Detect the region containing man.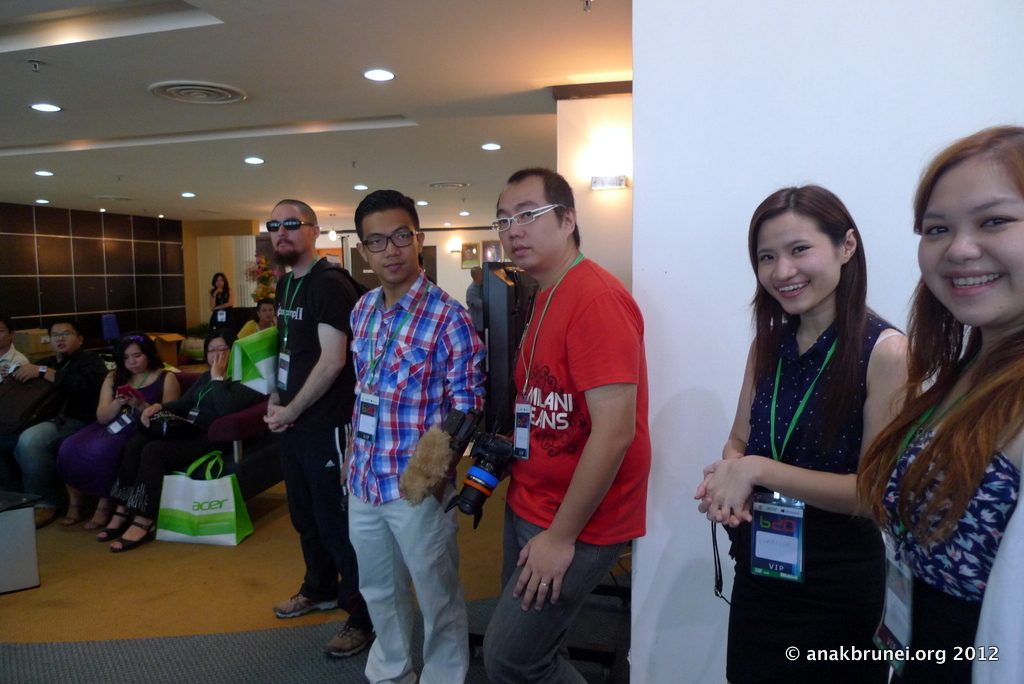
x1=479, y1=167, x2=645, y2=683.
